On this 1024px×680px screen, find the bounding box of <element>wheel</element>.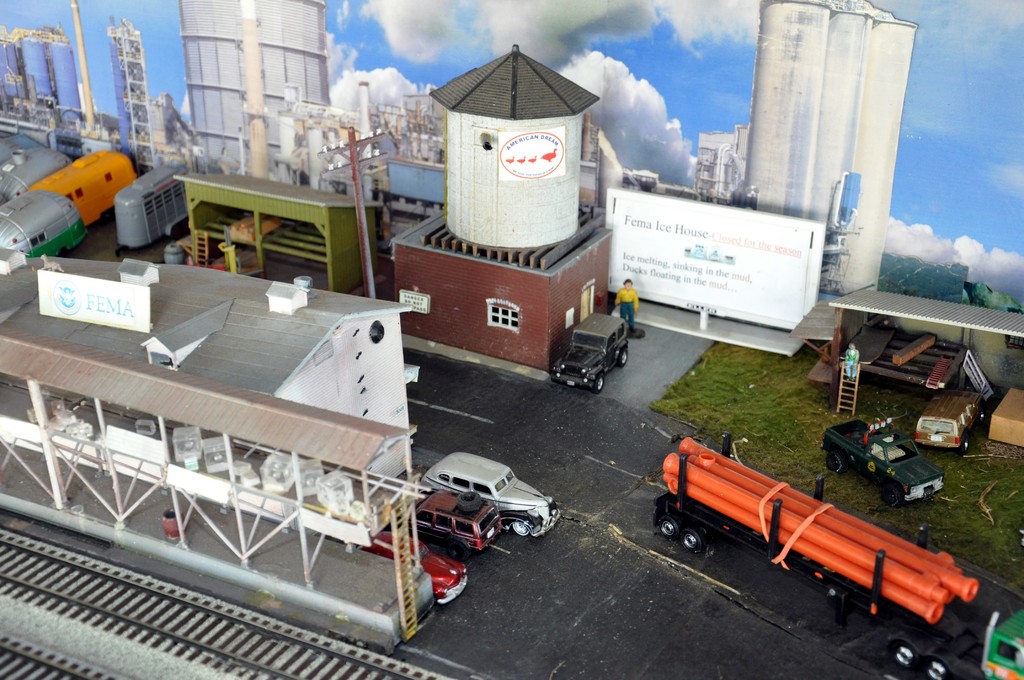
Bounding box: {"left": 815, "top": 448, "right": 849, "bottom": 475}.
